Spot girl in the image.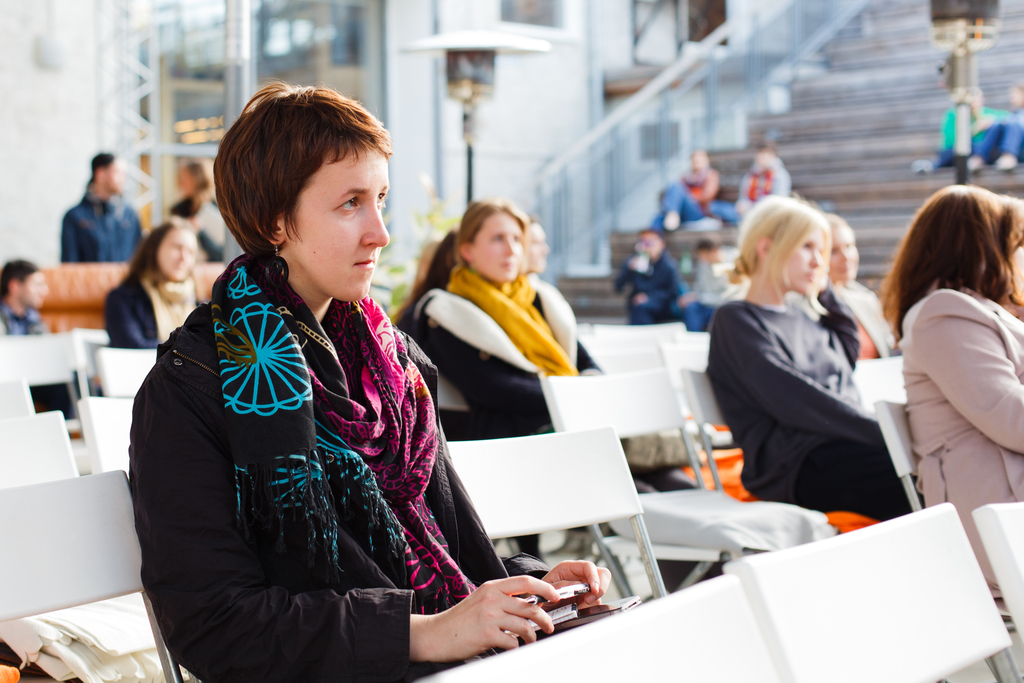
girl found at {"left": 426, "top": 195, "right": 721, "bottom": 575}.
